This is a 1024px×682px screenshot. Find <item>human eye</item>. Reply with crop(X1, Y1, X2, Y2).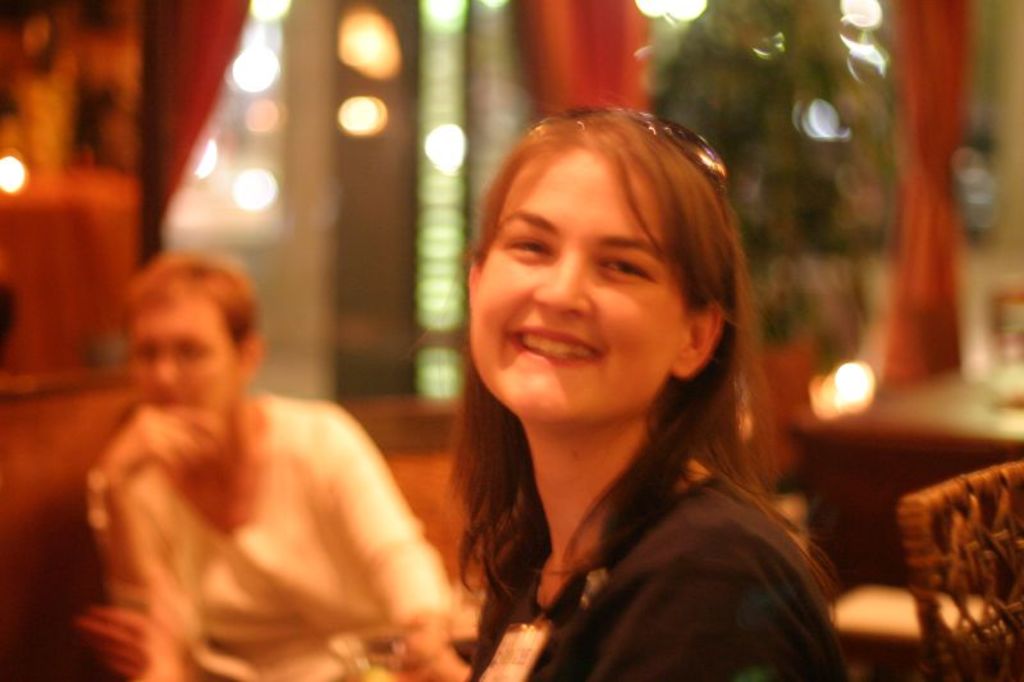
crop(589, 235, 676, 305).
